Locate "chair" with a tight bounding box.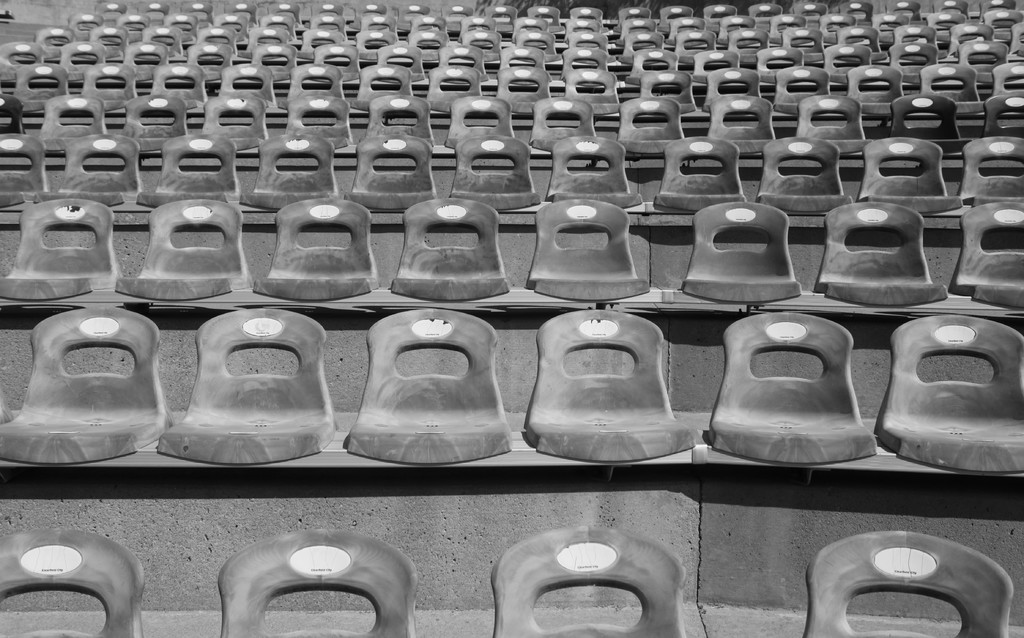
<region>707, 302, 893, 476</region>.
